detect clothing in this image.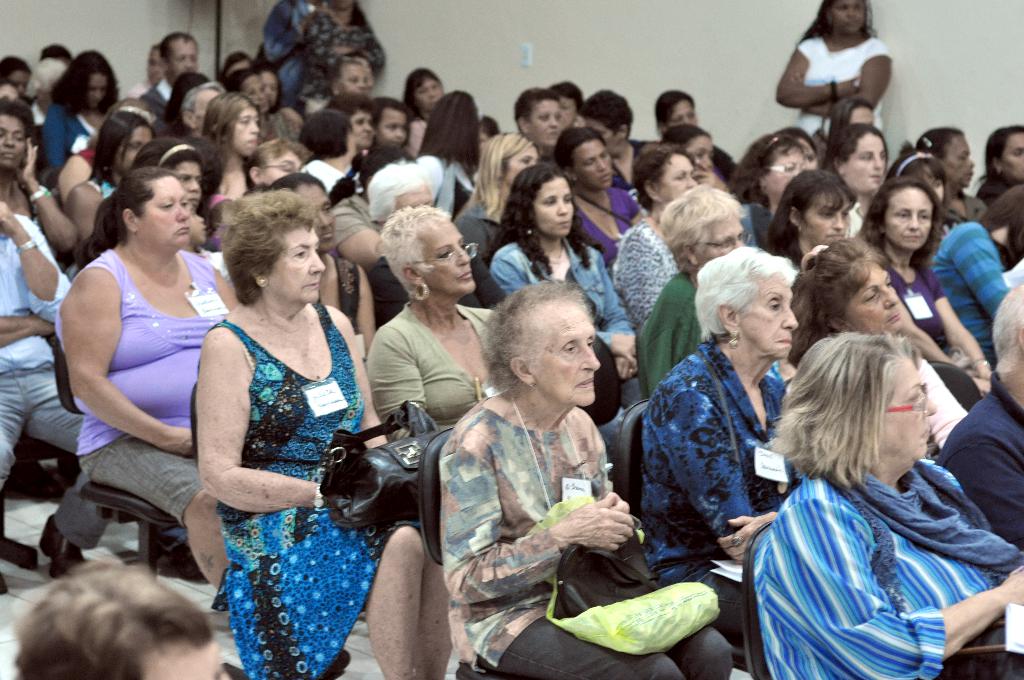
Detection: BBox(257, 0, 317, 82).
